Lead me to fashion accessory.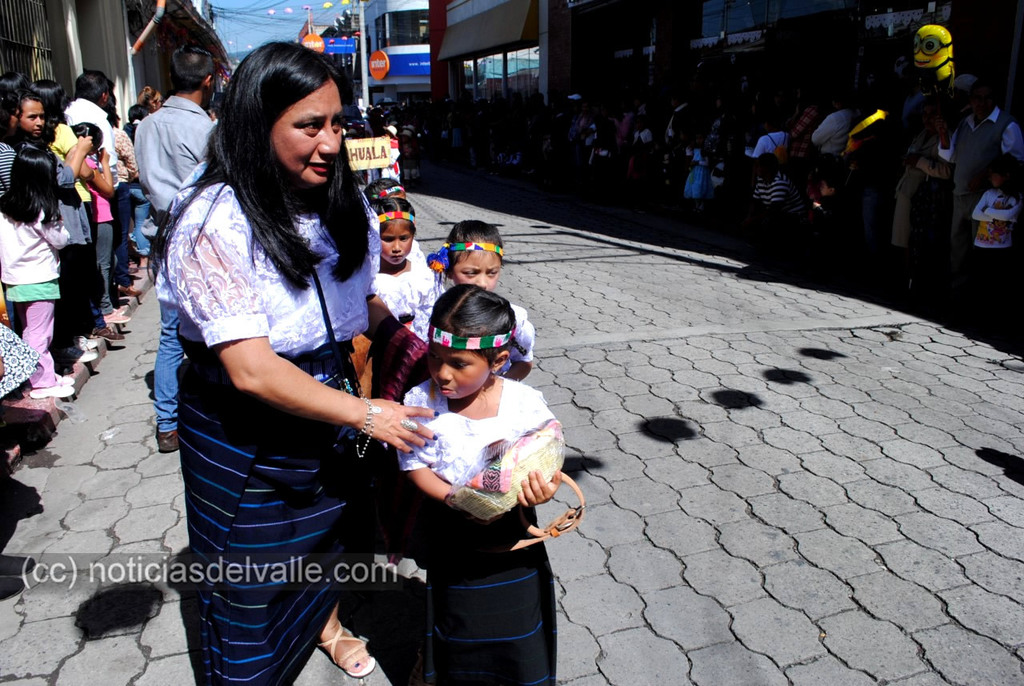
Lead to <region>371, 187, 406, 200</region>.
